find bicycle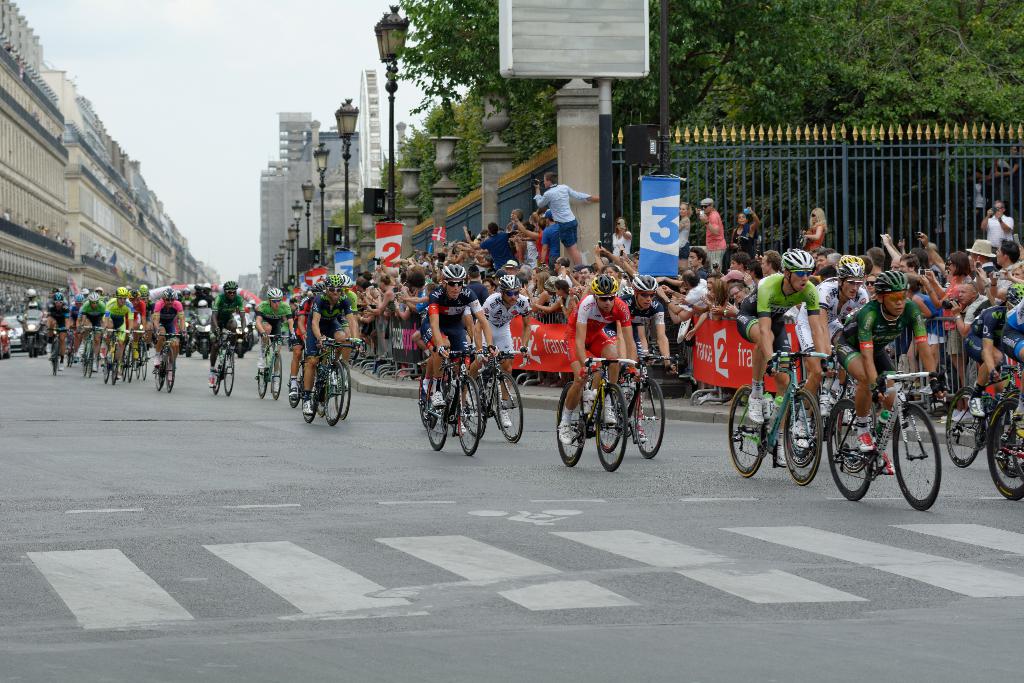
box=[981, 378, 1023, 500]
